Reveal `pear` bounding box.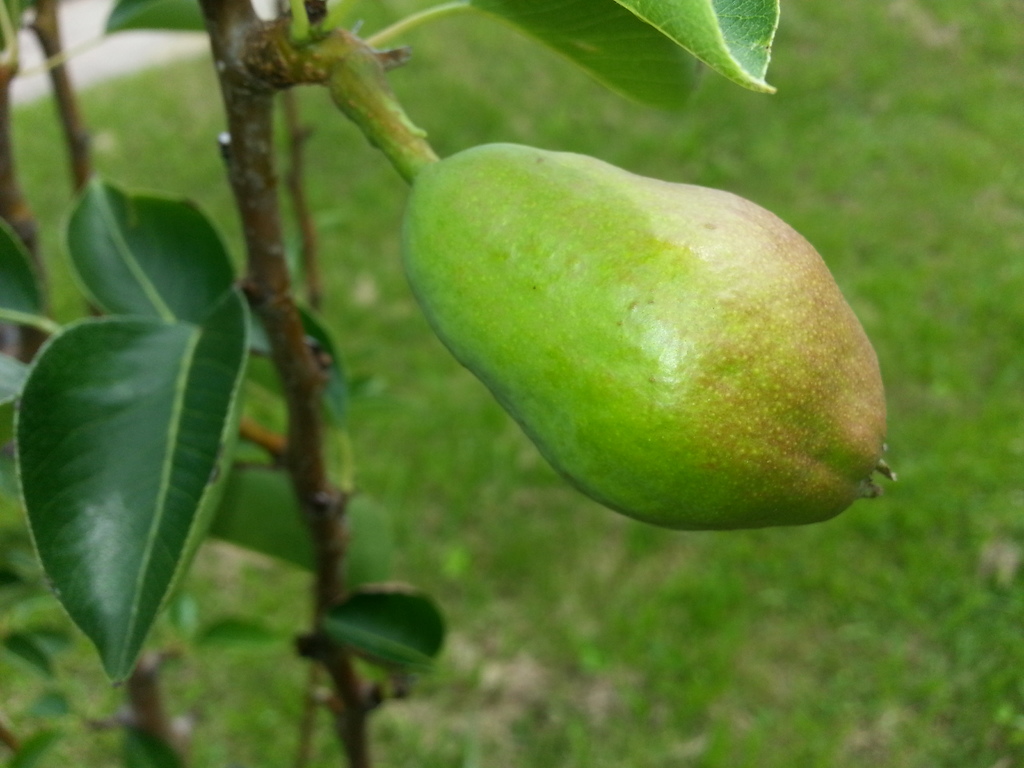
Revealed: Rect(403, 142, 892, 535).
